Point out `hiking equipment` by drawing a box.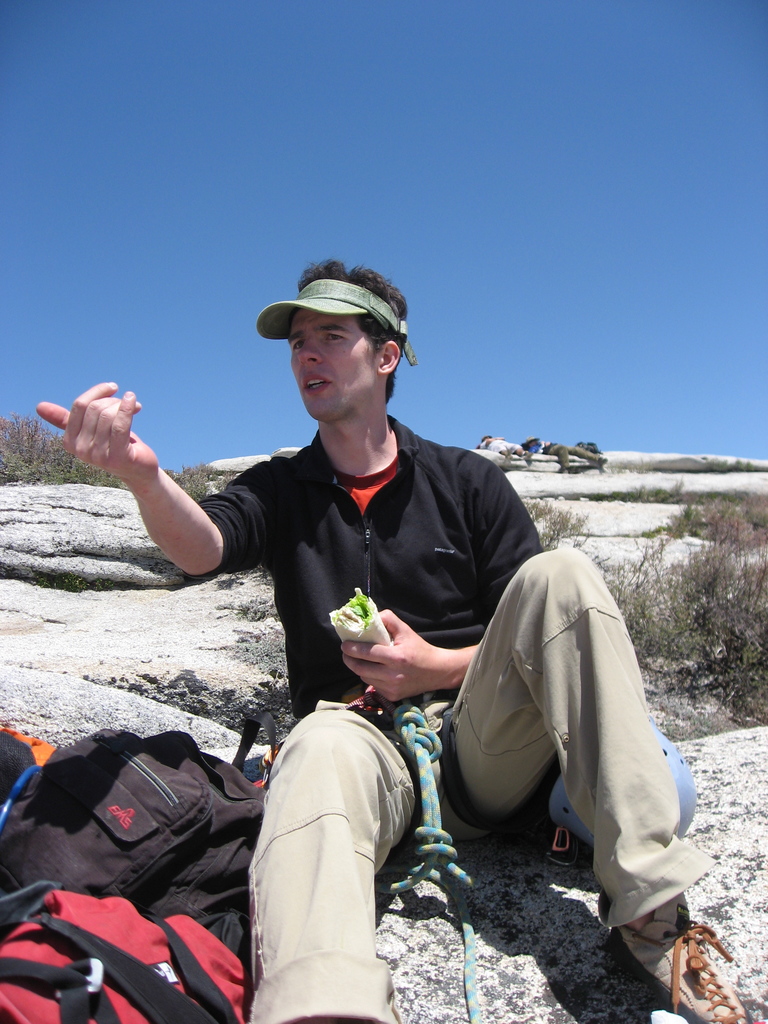
x1=0, y1=724, x2=58, y2=803.
